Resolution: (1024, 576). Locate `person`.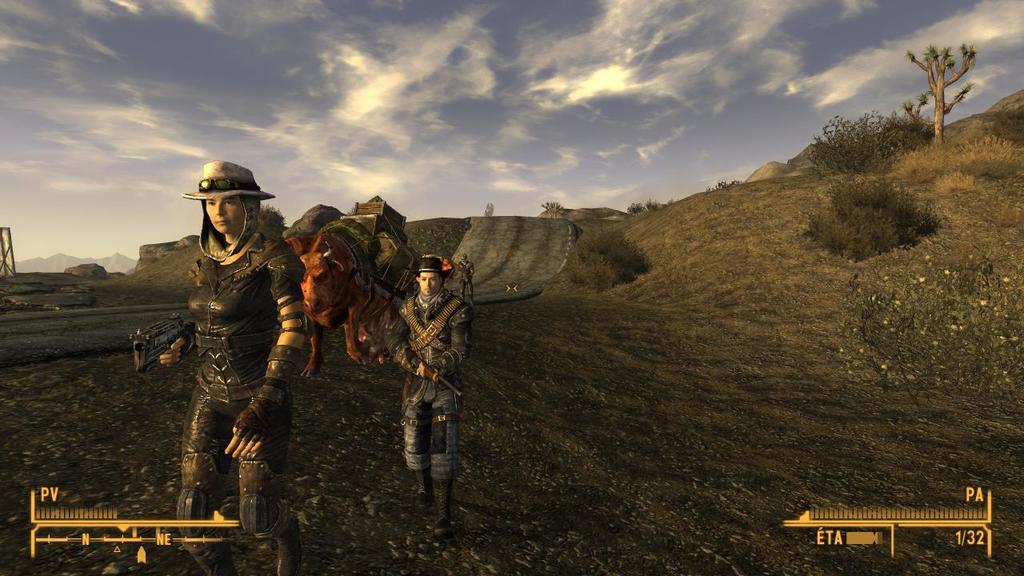
(left=142, top=156, right=319, bottom=575).
